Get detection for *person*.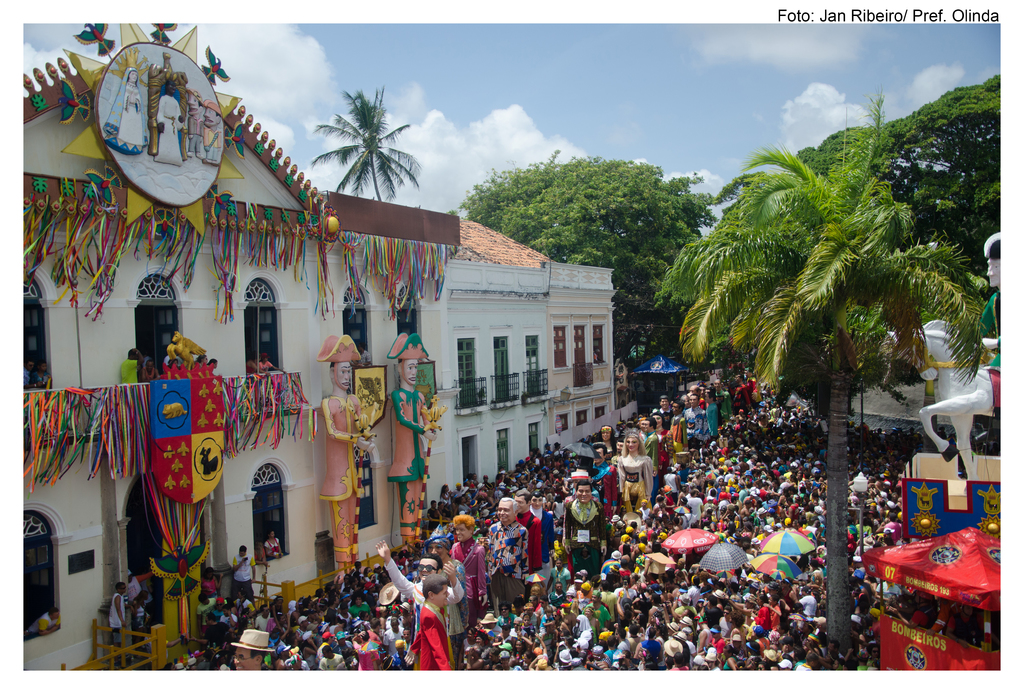
Detection: [972, 231, 1001, 443].
